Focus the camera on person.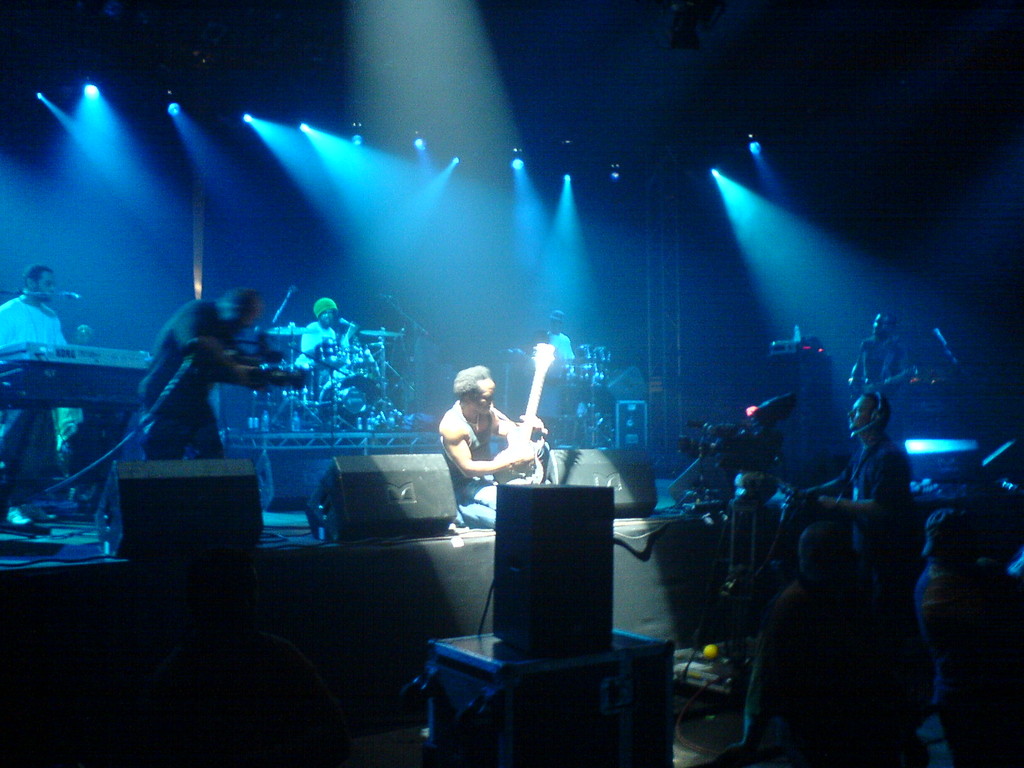
Focus region: 745, 524, 884, 767.
